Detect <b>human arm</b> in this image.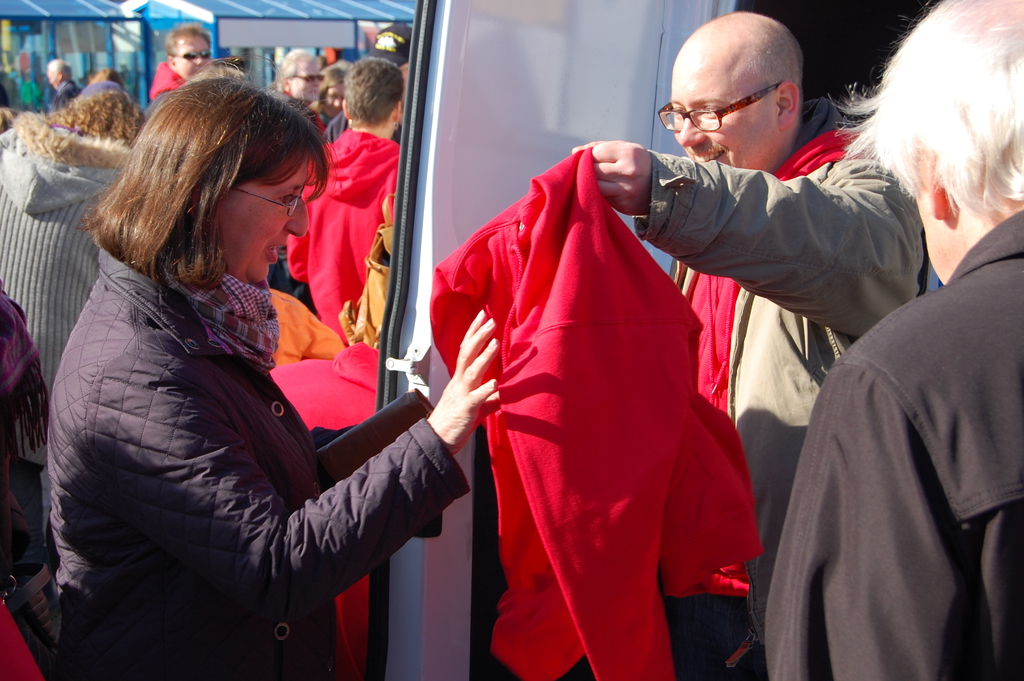
Detection: 761 356 976 680.
